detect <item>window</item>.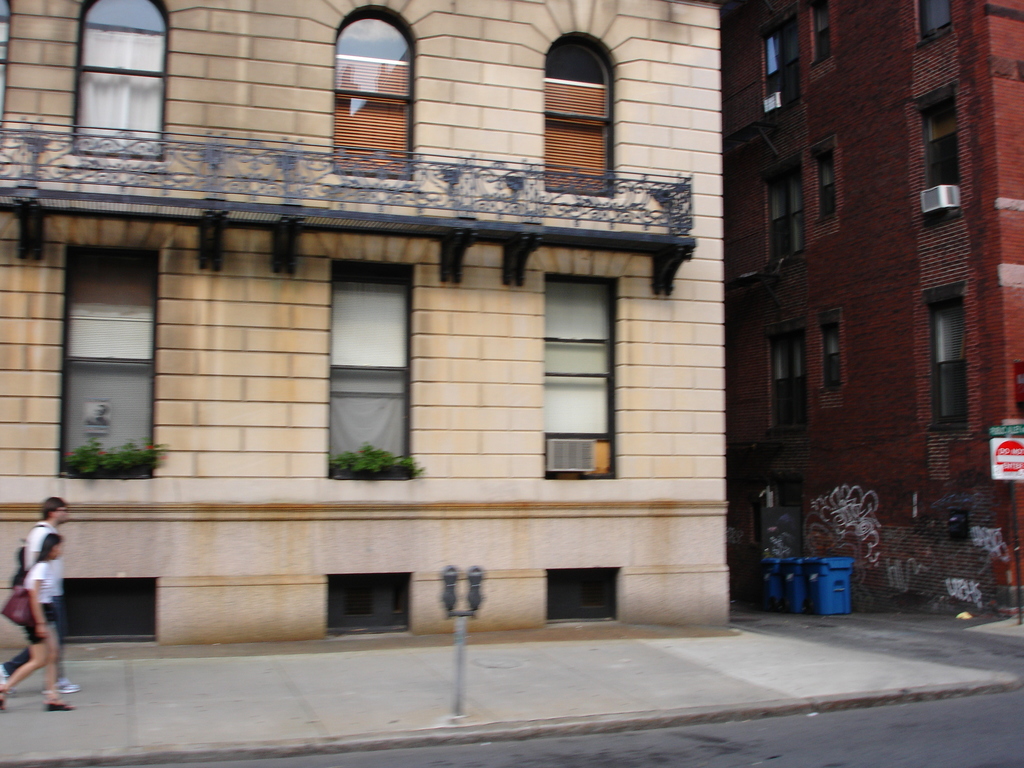
Detected at 916:93:955:225.
